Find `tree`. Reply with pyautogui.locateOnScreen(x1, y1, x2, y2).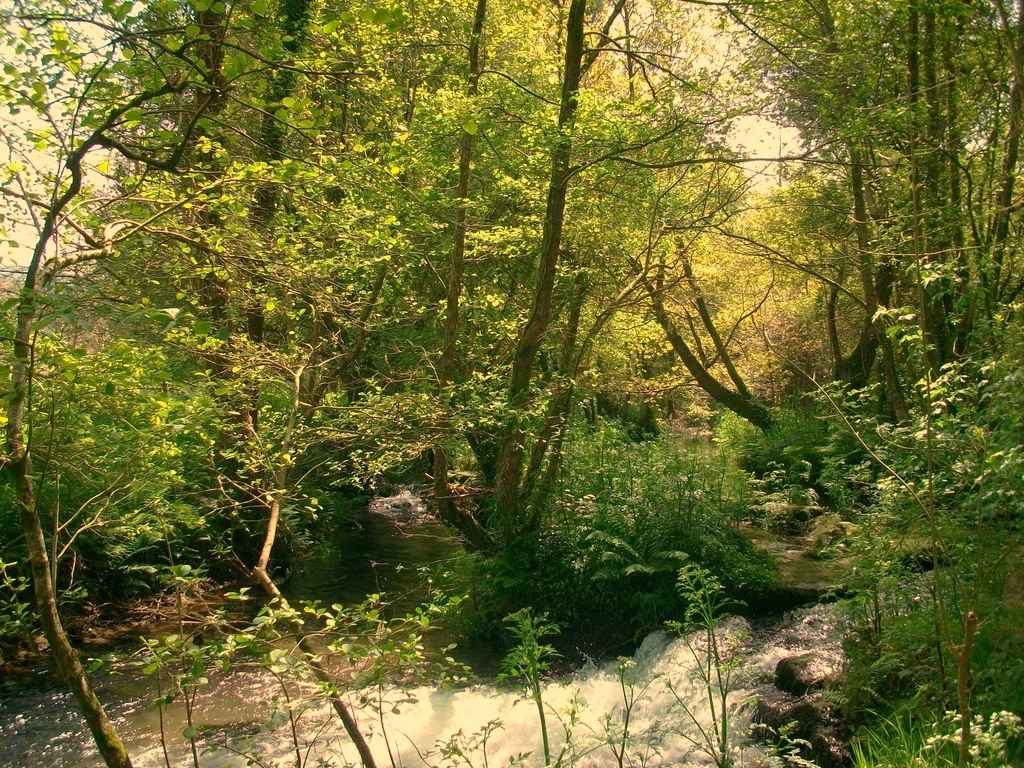
pyautogui.locateOnScreen(616, 0, 1023, 573).
